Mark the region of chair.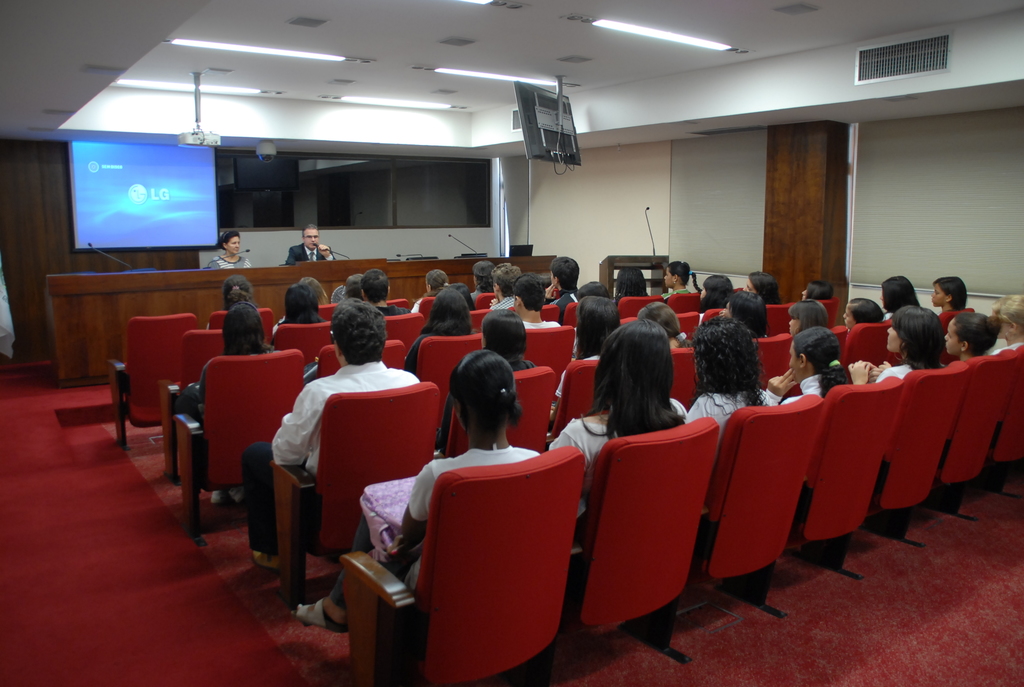
Region: locate(967, 349, 1016, 518).
